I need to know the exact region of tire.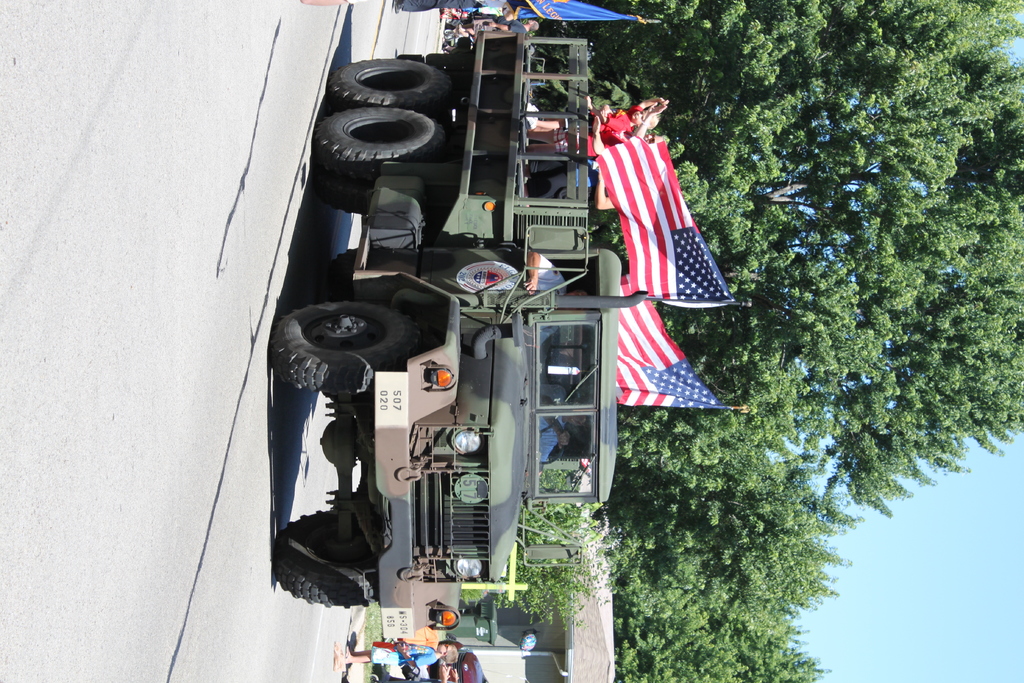
Region: bbox(330, 54, 458, 103).
